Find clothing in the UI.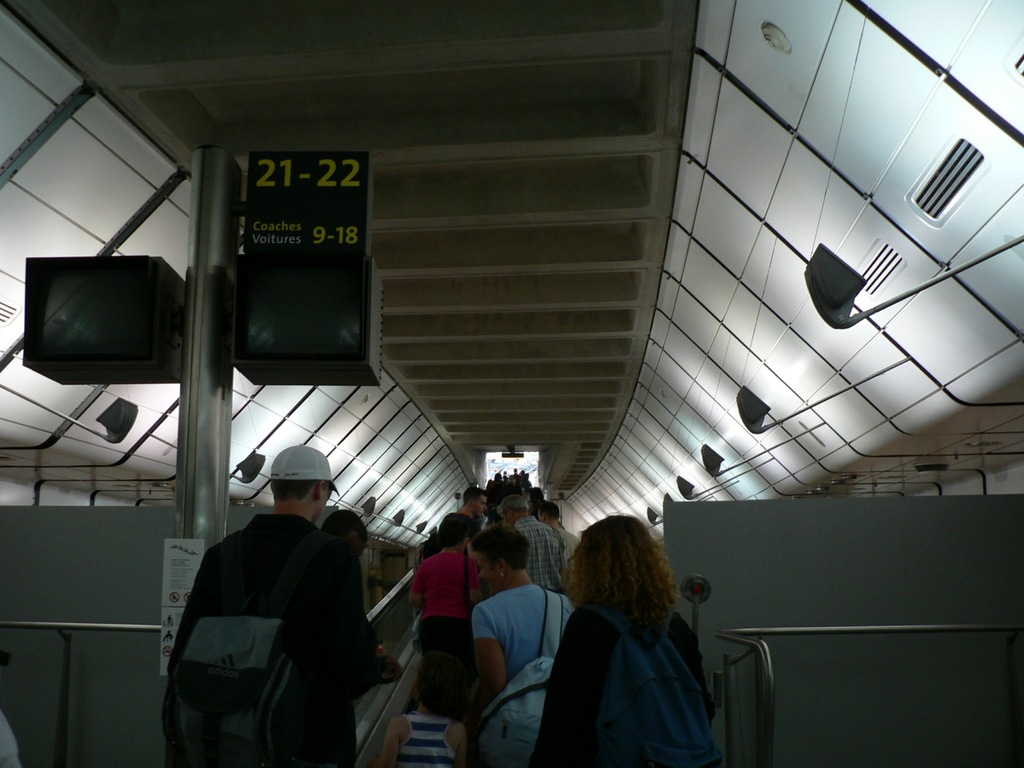
UI element at box=[471, 586, 572, 725].
